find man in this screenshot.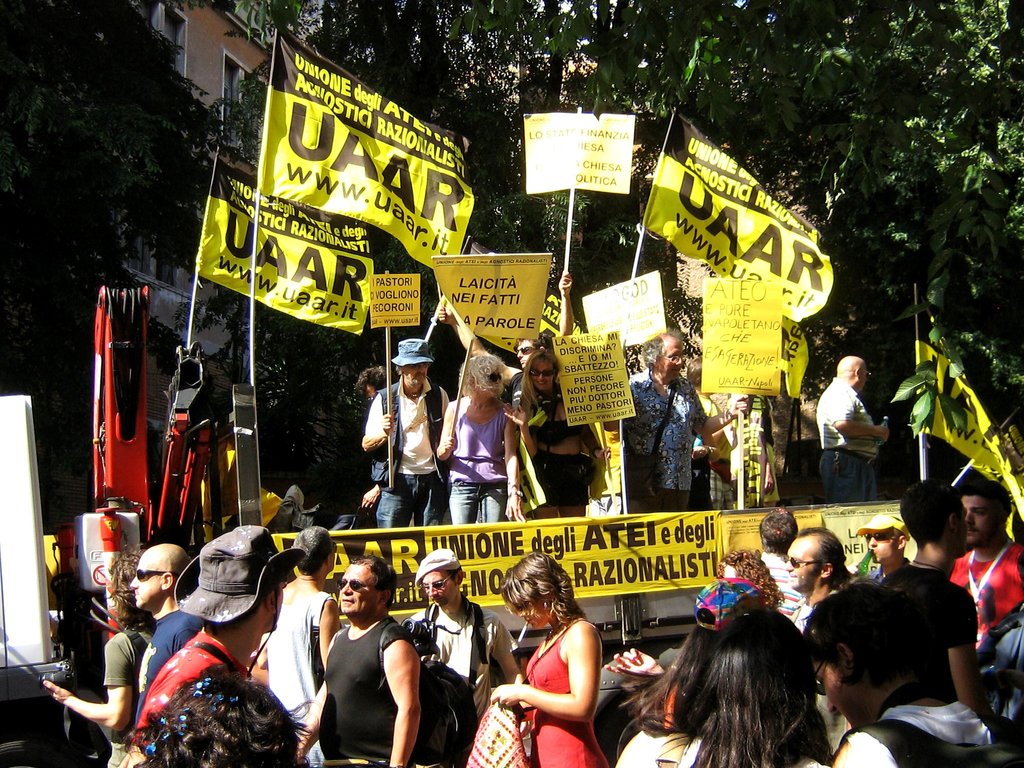
The bounding box for man is x1=360 y1=334 x2=452 y2=530.
